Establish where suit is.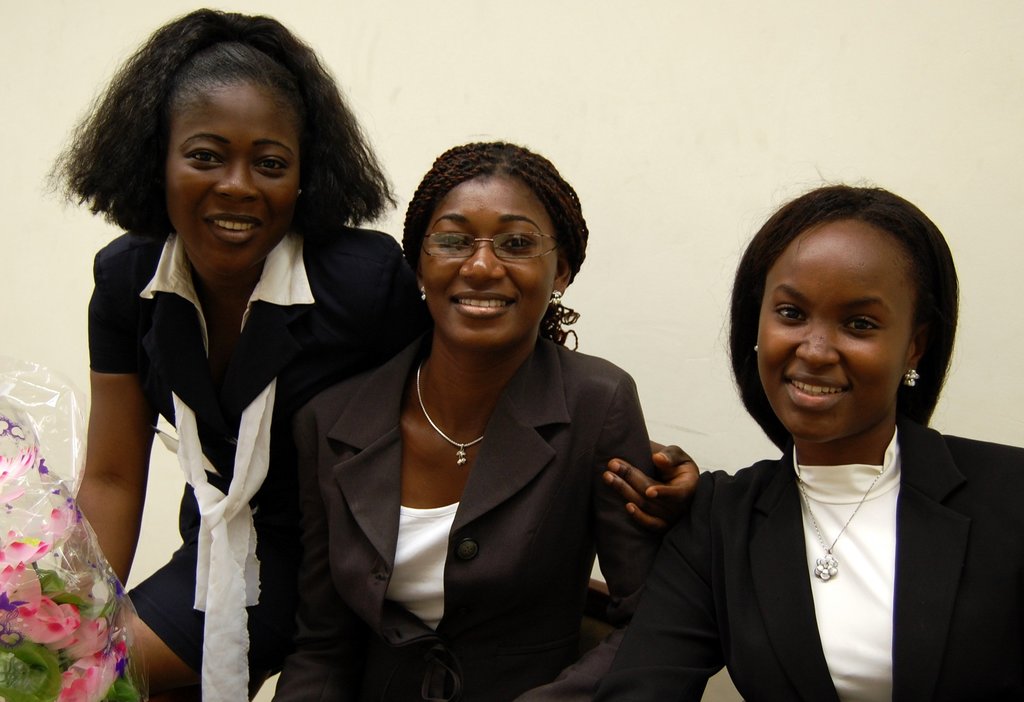
Established at <bbox>293, 294, 660, 693</bbox>.
